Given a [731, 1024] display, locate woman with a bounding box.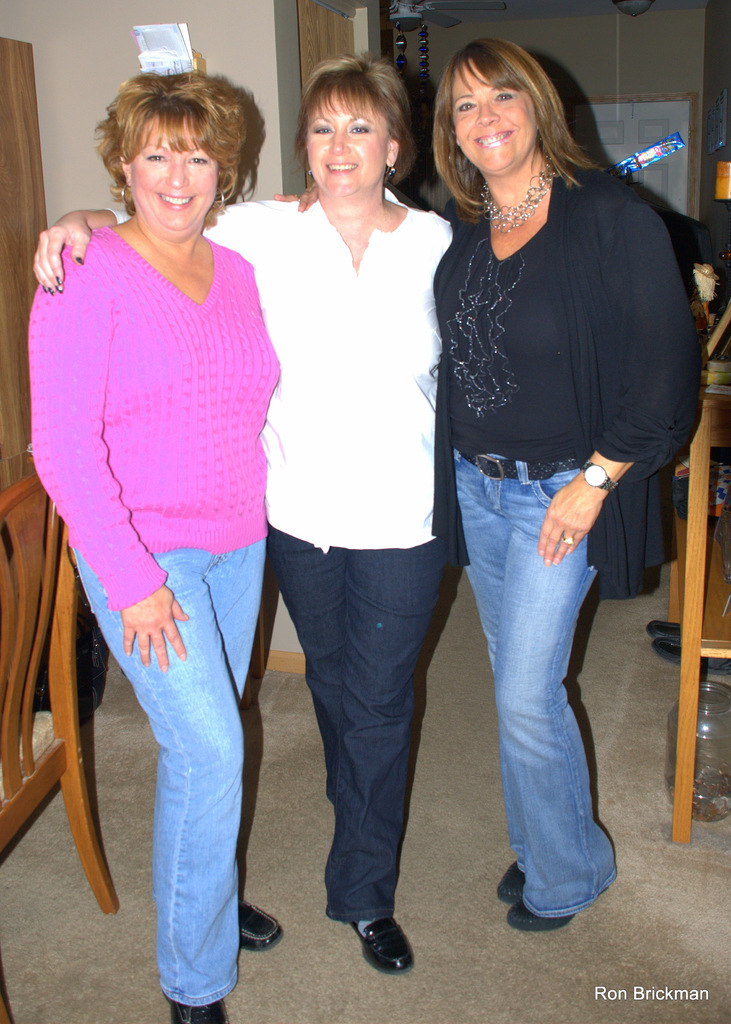
Located: (25, 66, 310, 1023).
